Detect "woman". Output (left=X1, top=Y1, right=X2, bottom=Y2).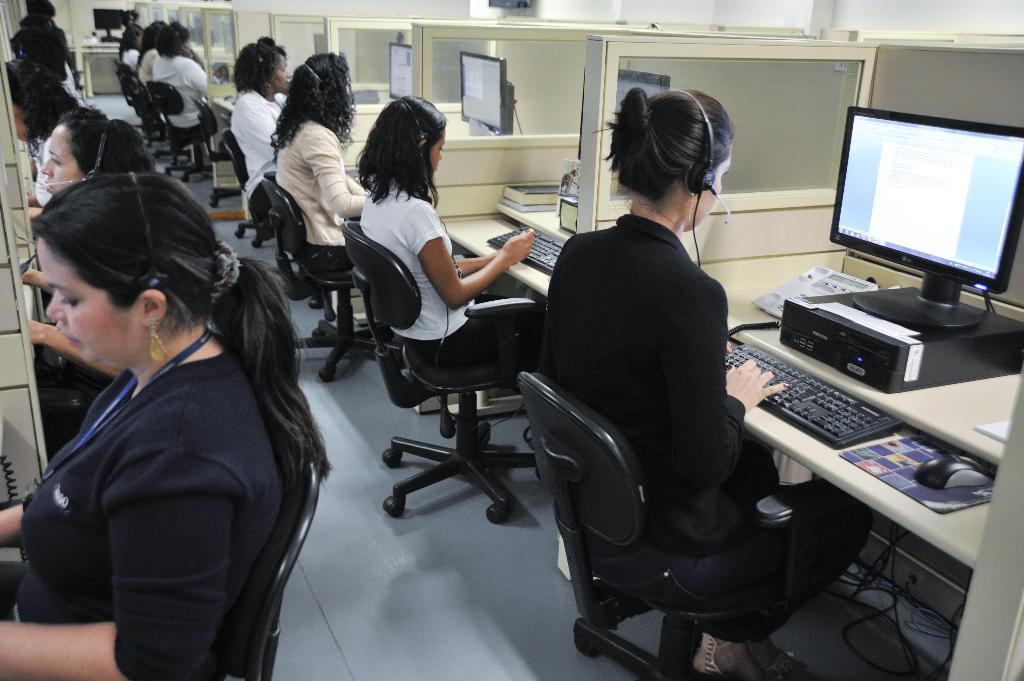
(left=147, top=19, right=216, bottom=164).
